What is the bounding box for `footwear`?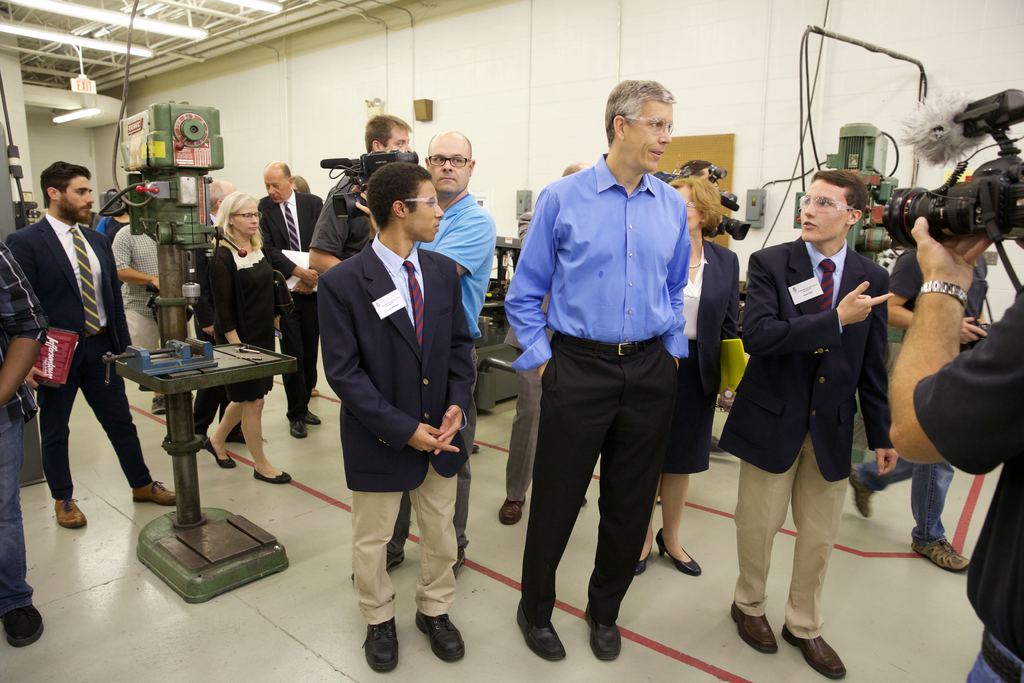
[201, 439, 237, 466].
